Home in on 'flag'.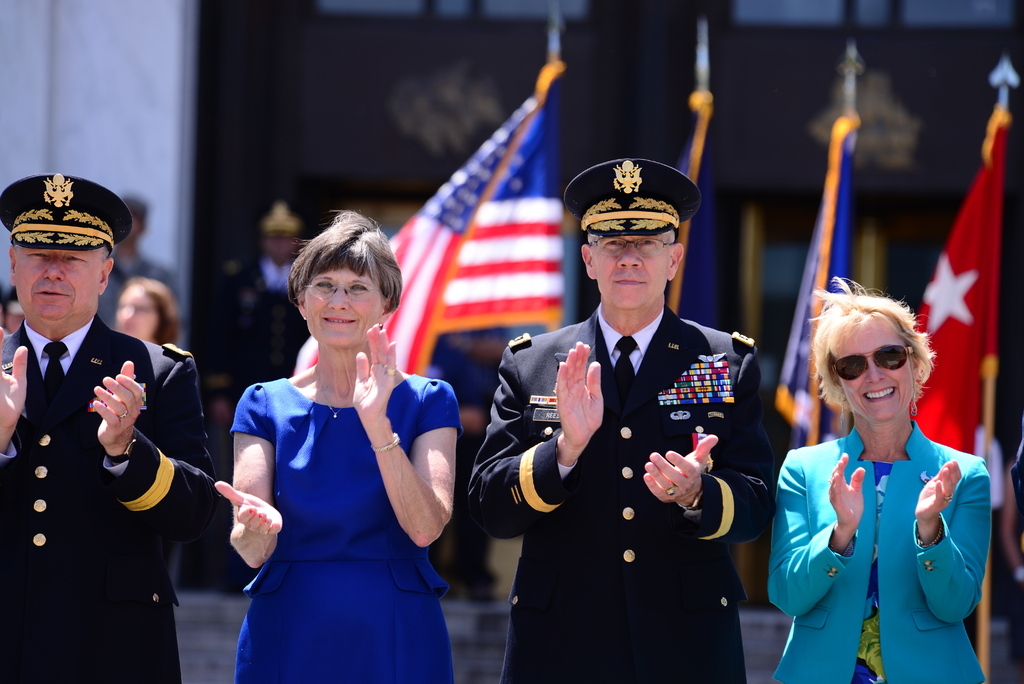
Homed in at BBox(913, 111, 1005, 464).
